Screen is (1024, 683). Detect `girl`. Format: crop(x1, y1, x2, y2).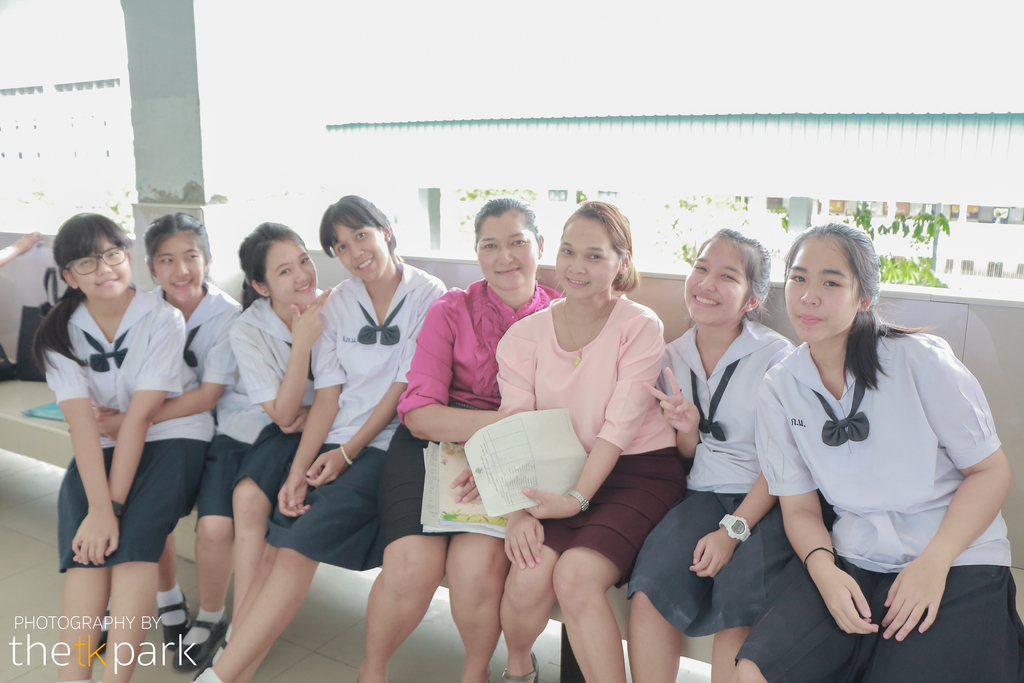
crop(196, 218, 332, 678).
